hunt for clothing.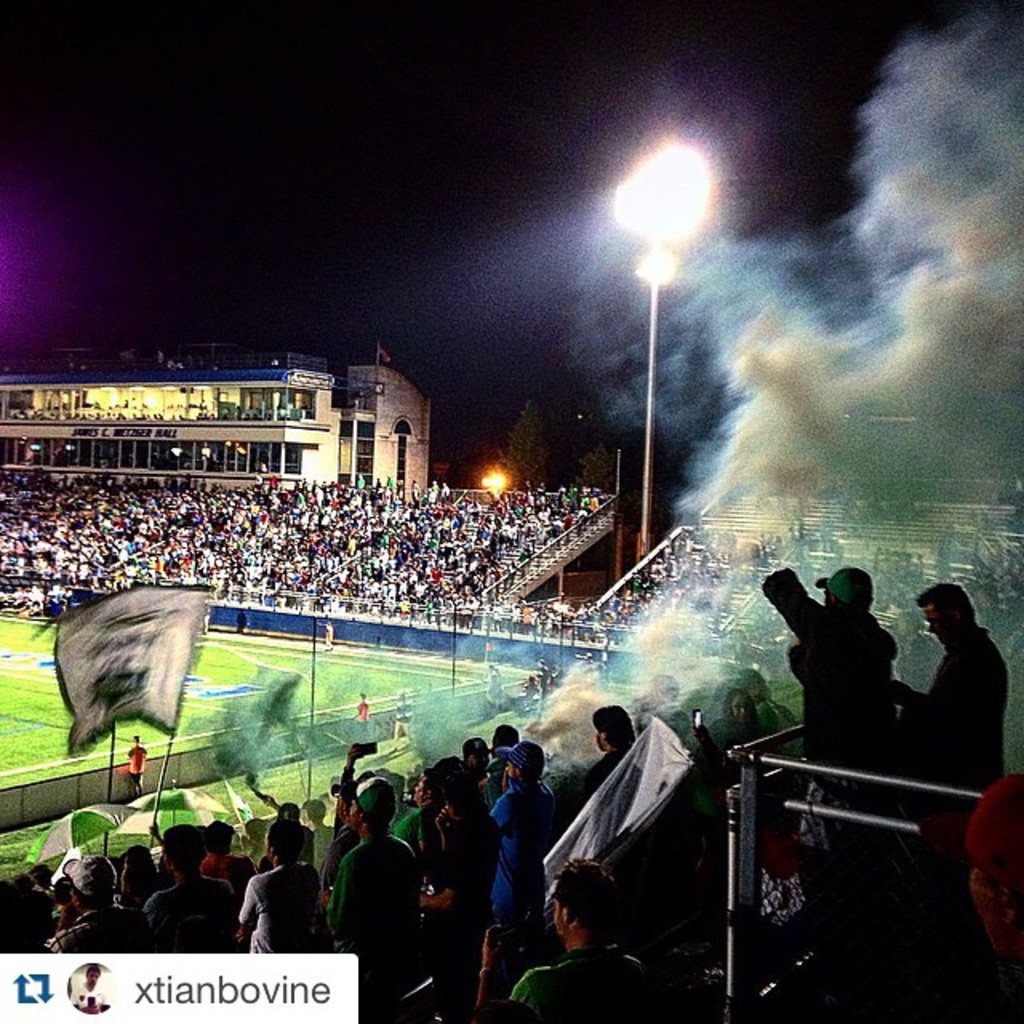
Hunted down at x1=419, y1=814, x2=485, y2=1016.
